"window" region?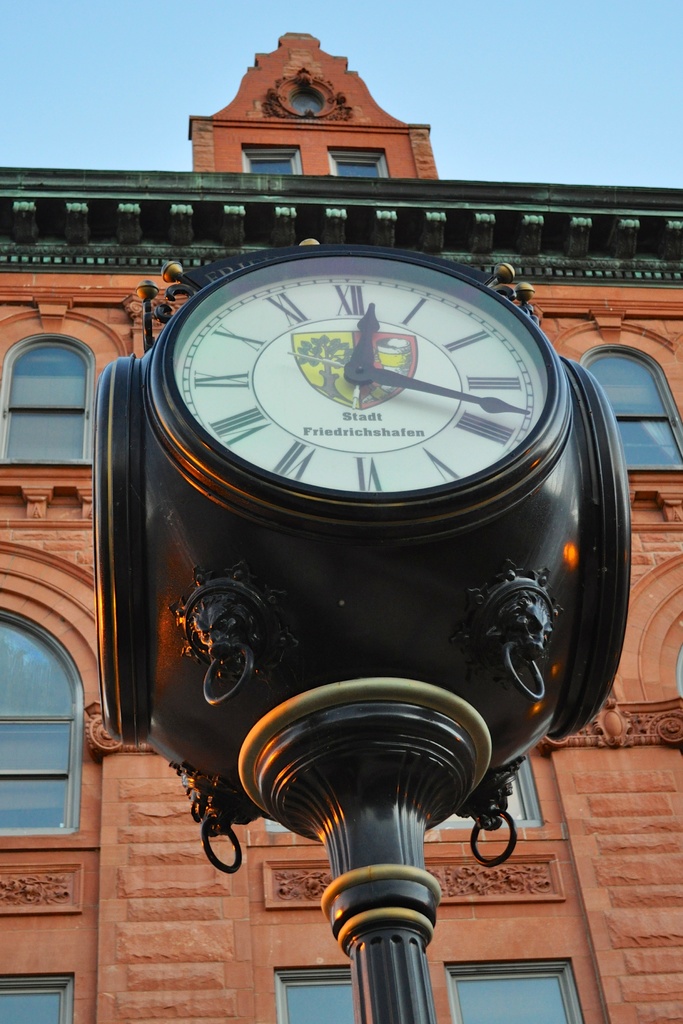
[left=578, top=346, right=682, bottom=472]
